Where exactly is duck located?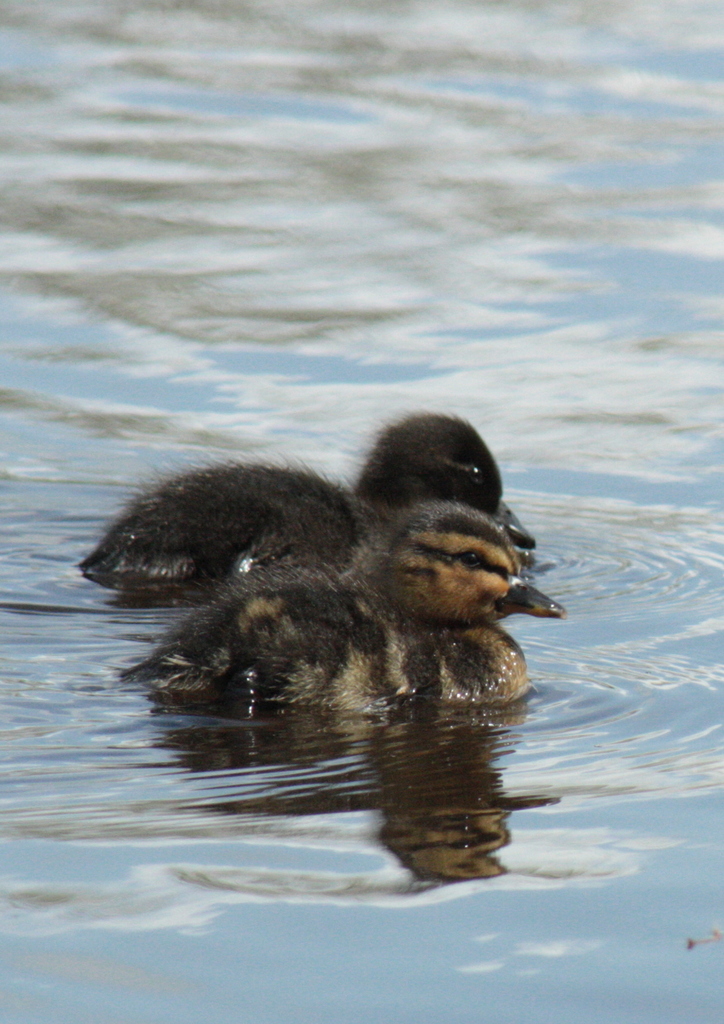
Its bounding box is x1=111, y1=497, x2=566, y2=714.
